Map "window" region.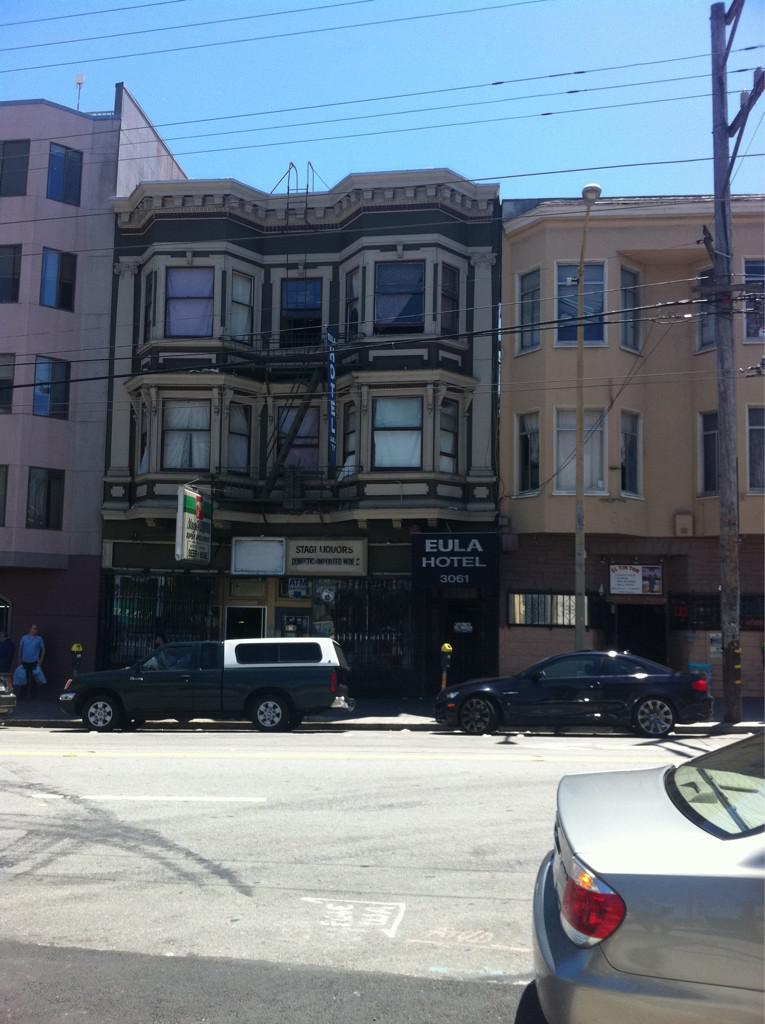
Mapped to Rect(556, 256, 605, 350).
